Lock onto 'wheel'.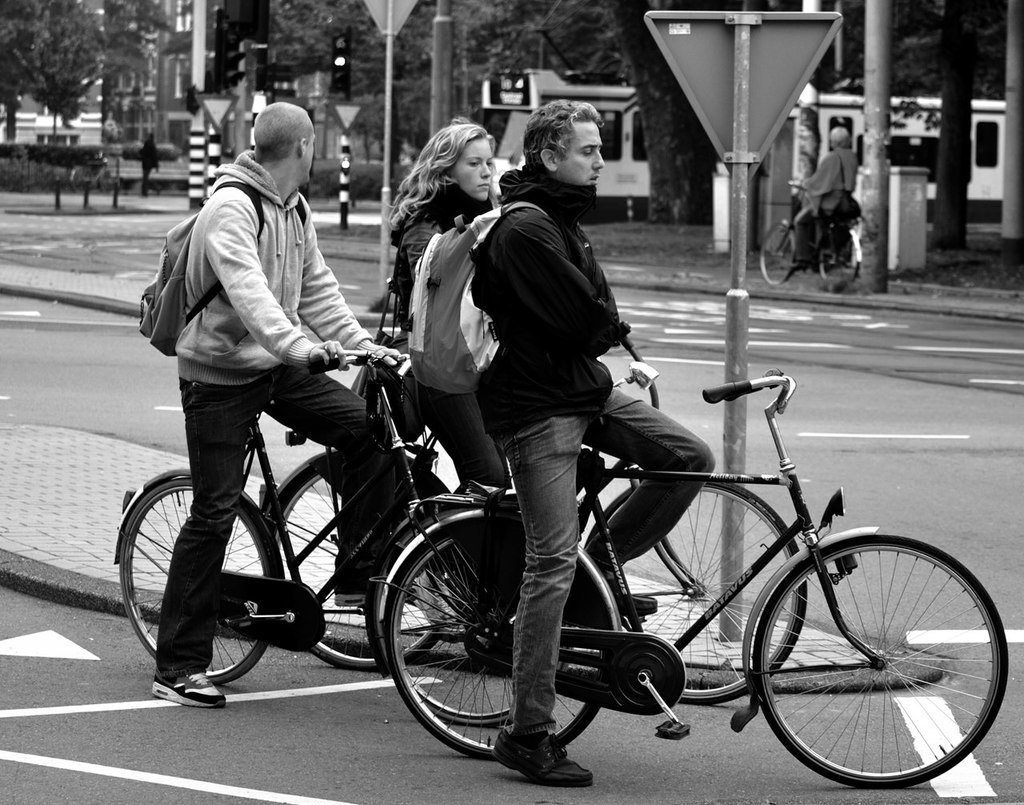
Locked: 816 230 862 287.
